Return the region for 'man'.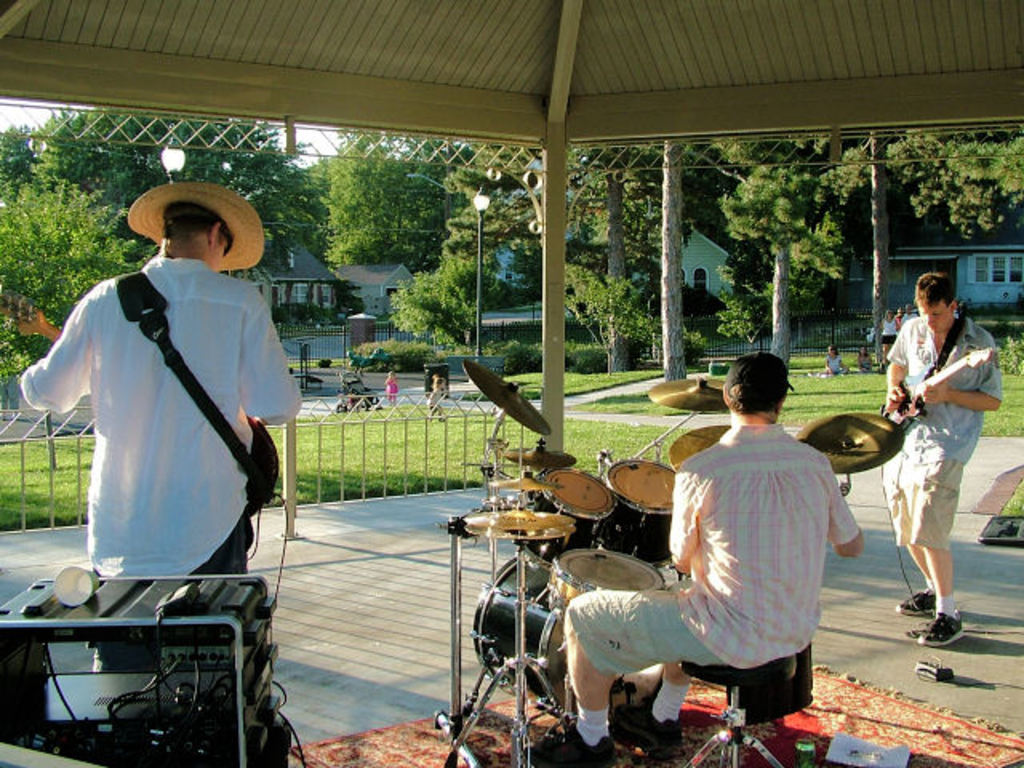
BBox(608, 354, 862, 747).
